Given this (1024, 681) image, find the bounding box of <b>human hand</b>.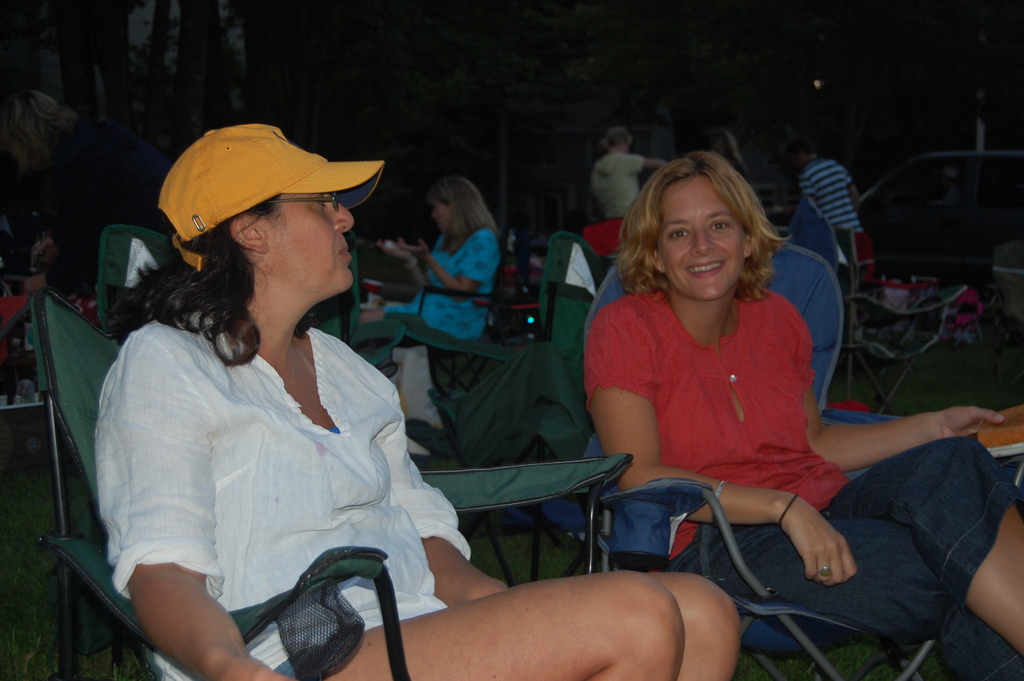
crop(31, 238, 59, 268).
